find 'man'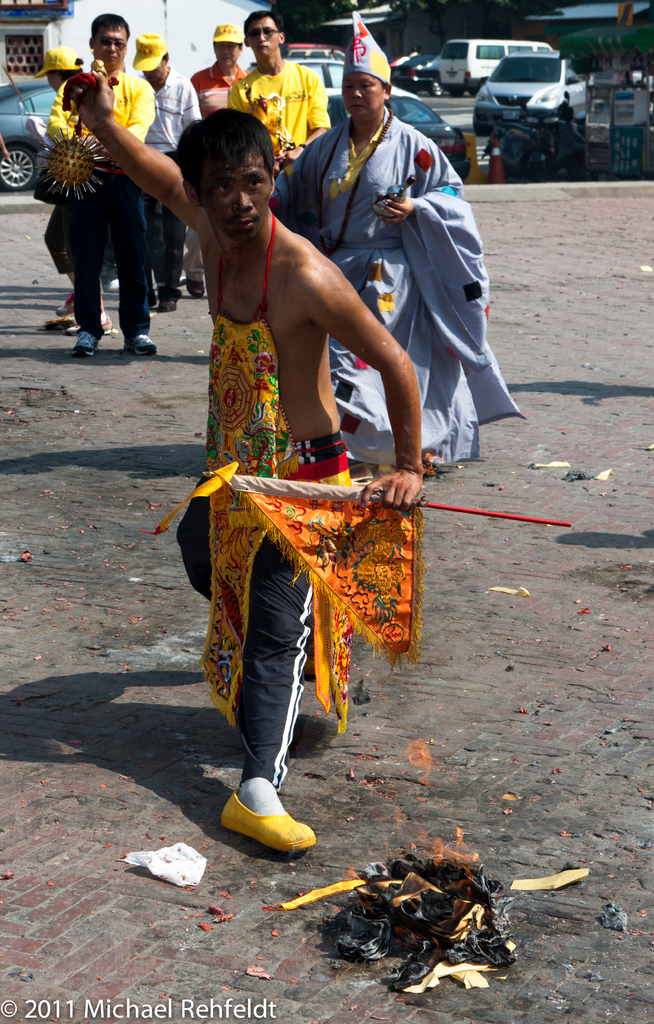
rect(33, 42, 83, 308)
